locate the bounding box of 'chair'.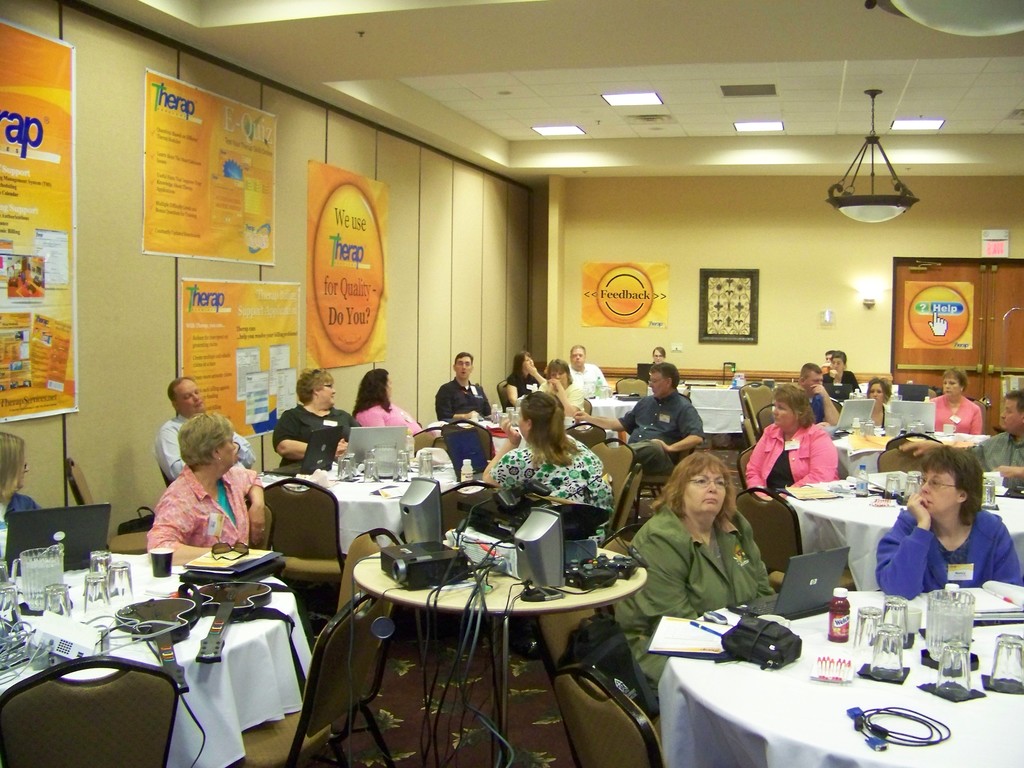
Bounding box: <box>966,401,991,429</box>.
